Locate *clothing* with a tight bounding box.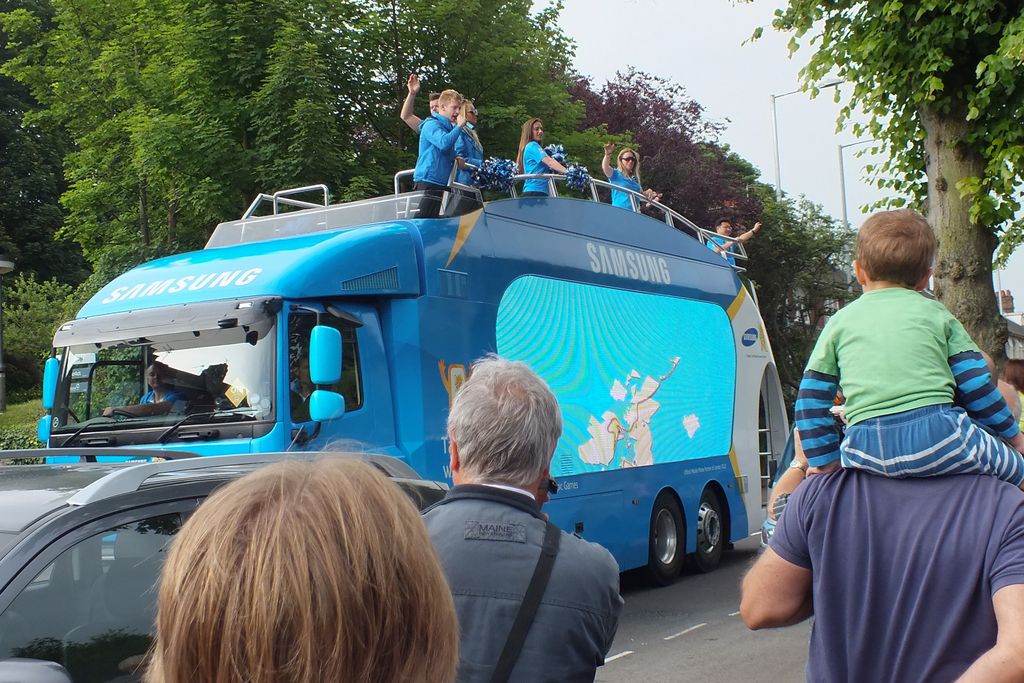
[left=608, top=166, right=644, bottom=211].
